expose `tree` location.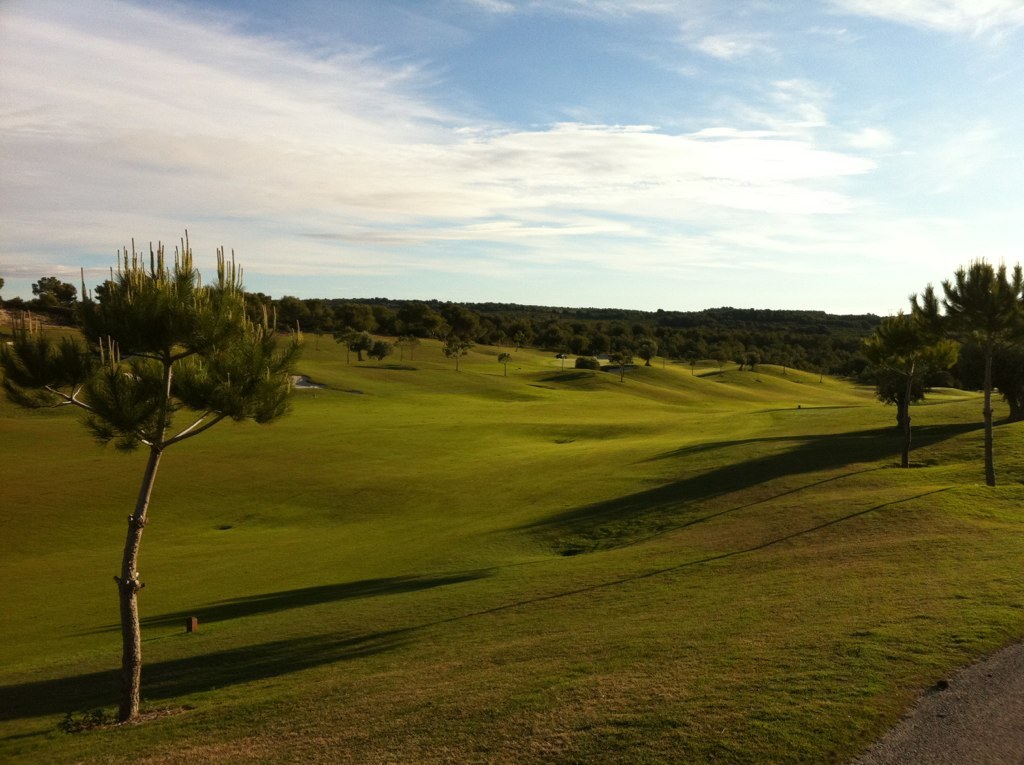
Exposed at <region>348, 332, 371, 364</region>.
